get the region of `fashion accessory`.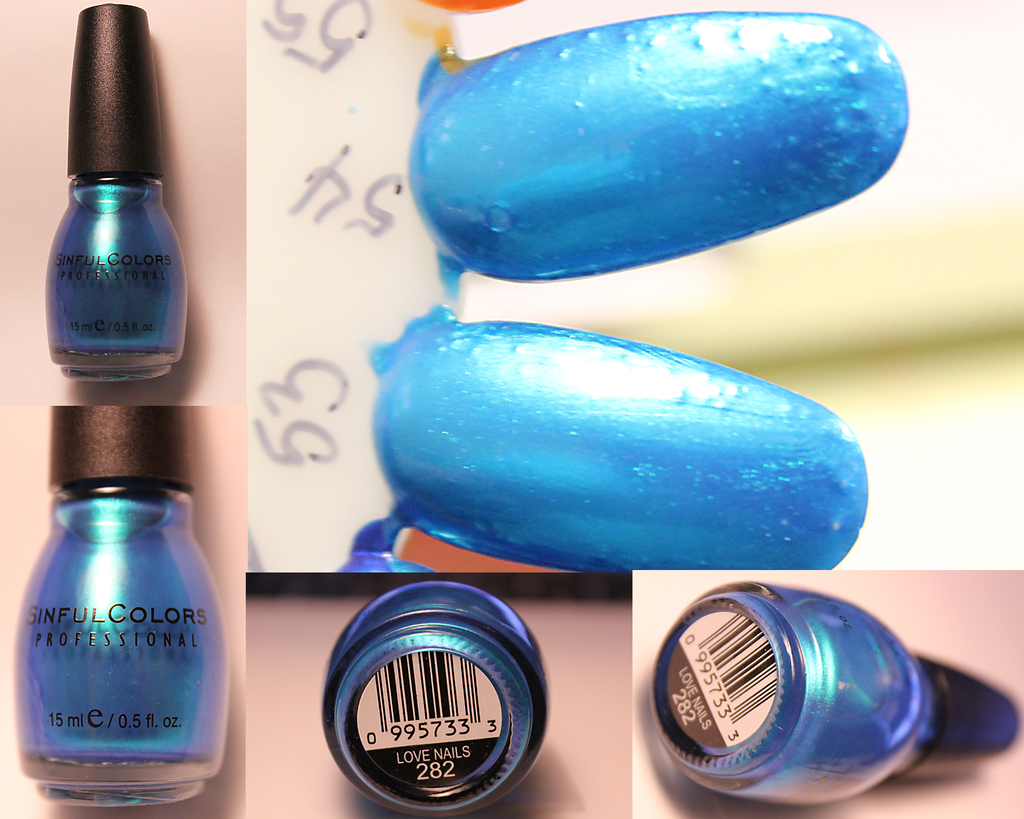
(x1=374, y1=321, x2=871, y2=570).
